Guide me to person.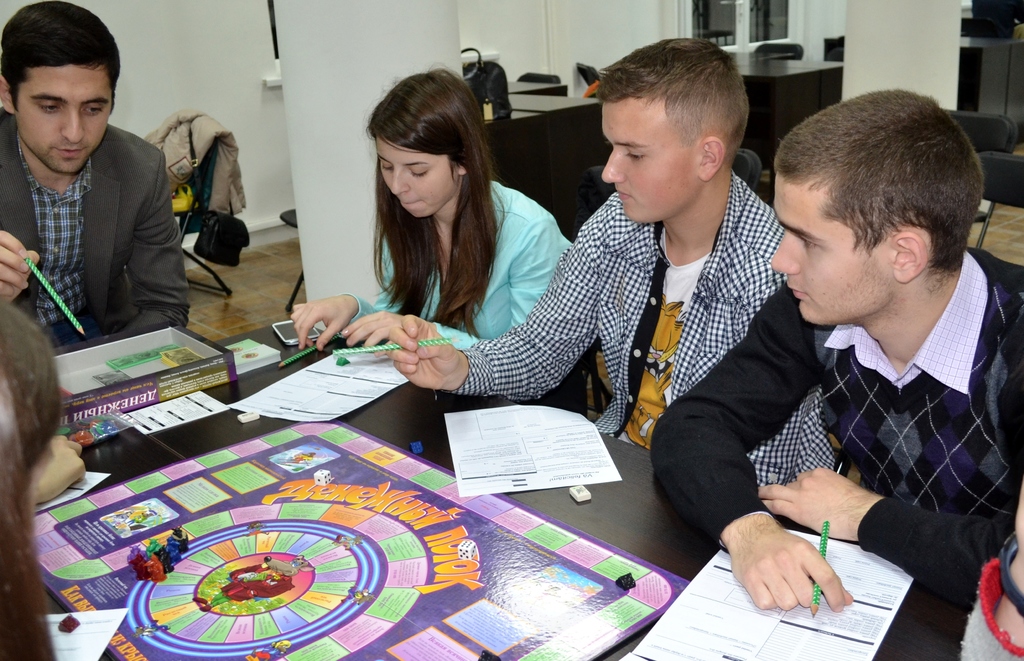
Guidance: left=24, top=436, right=86, bottom=504.
